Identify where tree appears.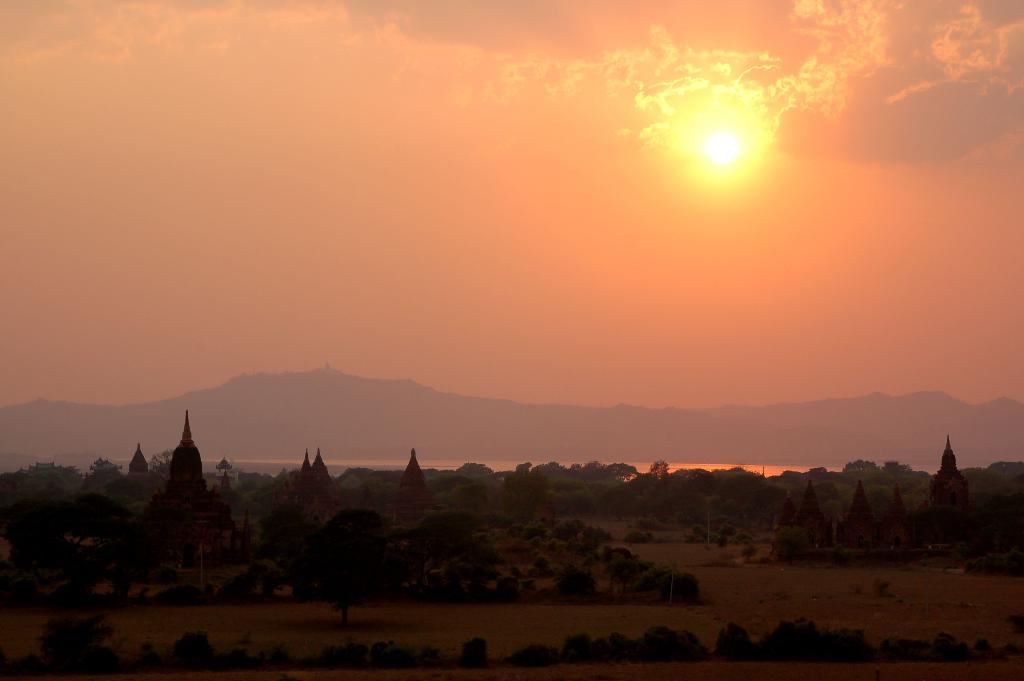
Appears at 839 477 877 555.
